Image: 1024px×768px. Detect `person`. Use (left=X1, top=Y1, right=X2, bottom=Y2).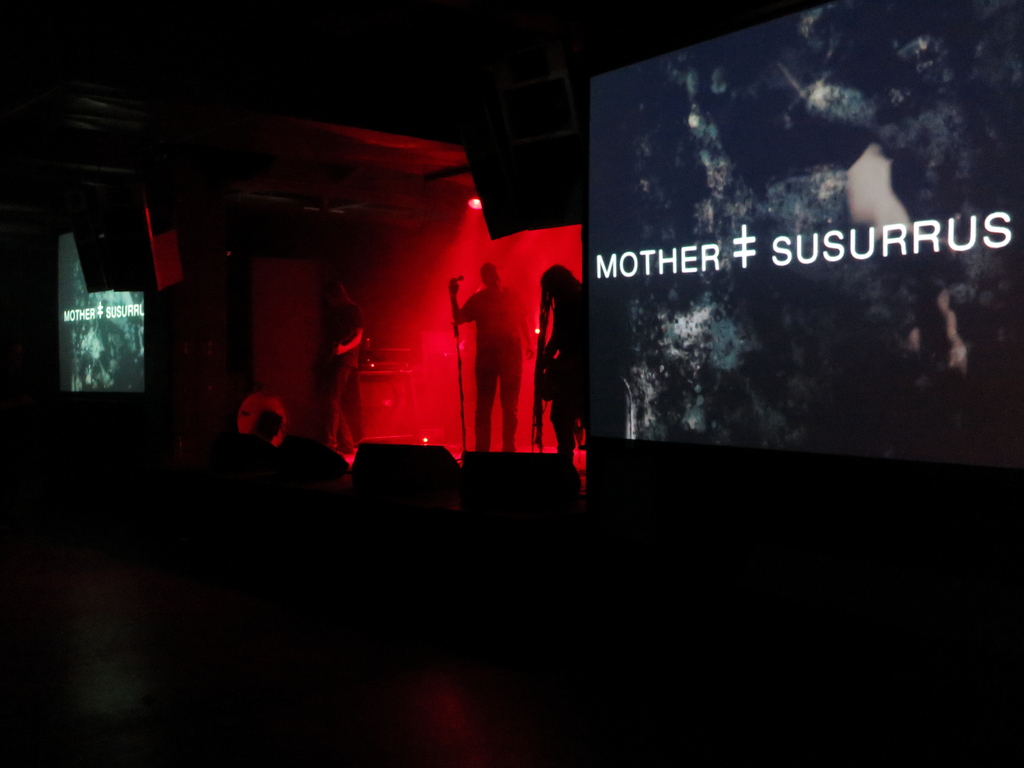
(left=445, top=260, right=529, bottom=447).
